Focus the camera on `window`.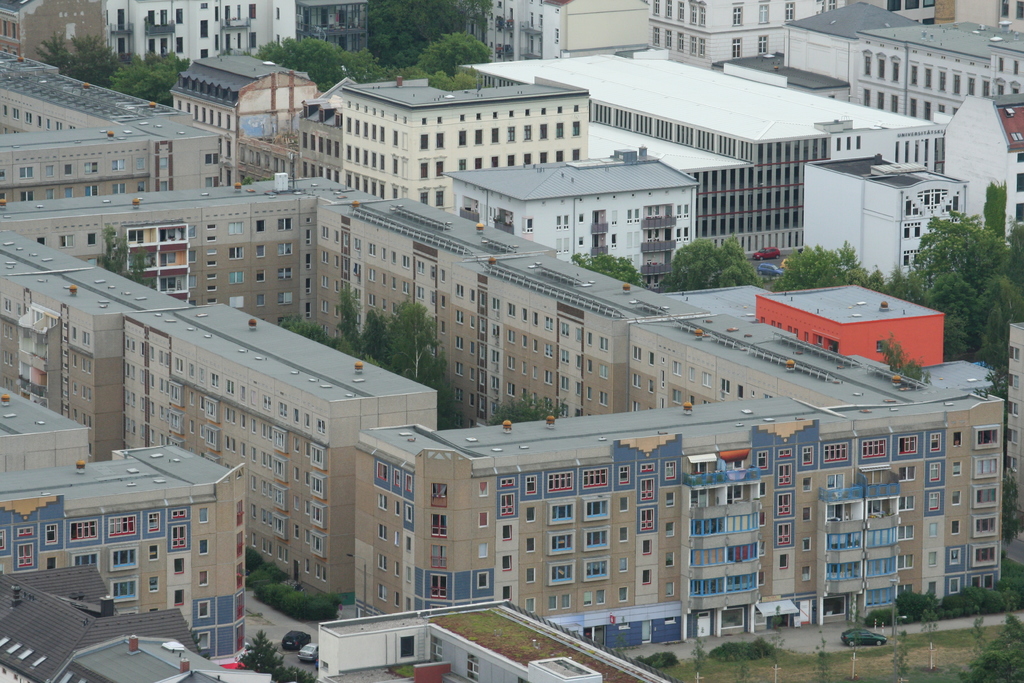
Focus region: region(620, 561, 625, 569).
